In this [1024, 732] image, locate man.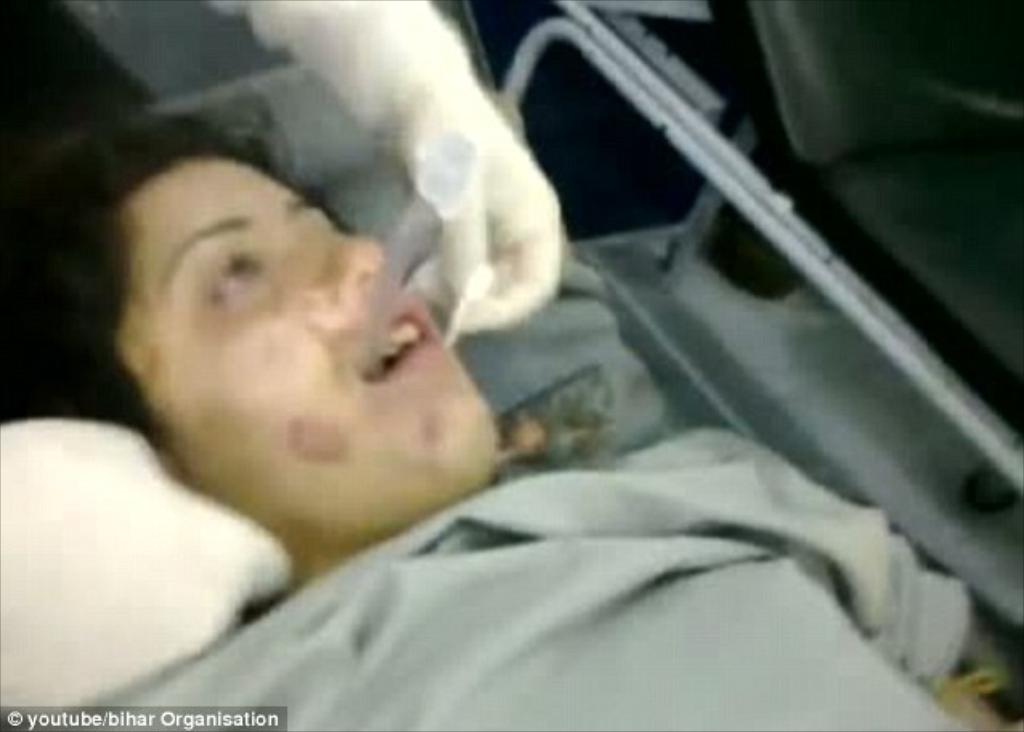
Bounding box: BBox(0, 66, 1019, 730).
